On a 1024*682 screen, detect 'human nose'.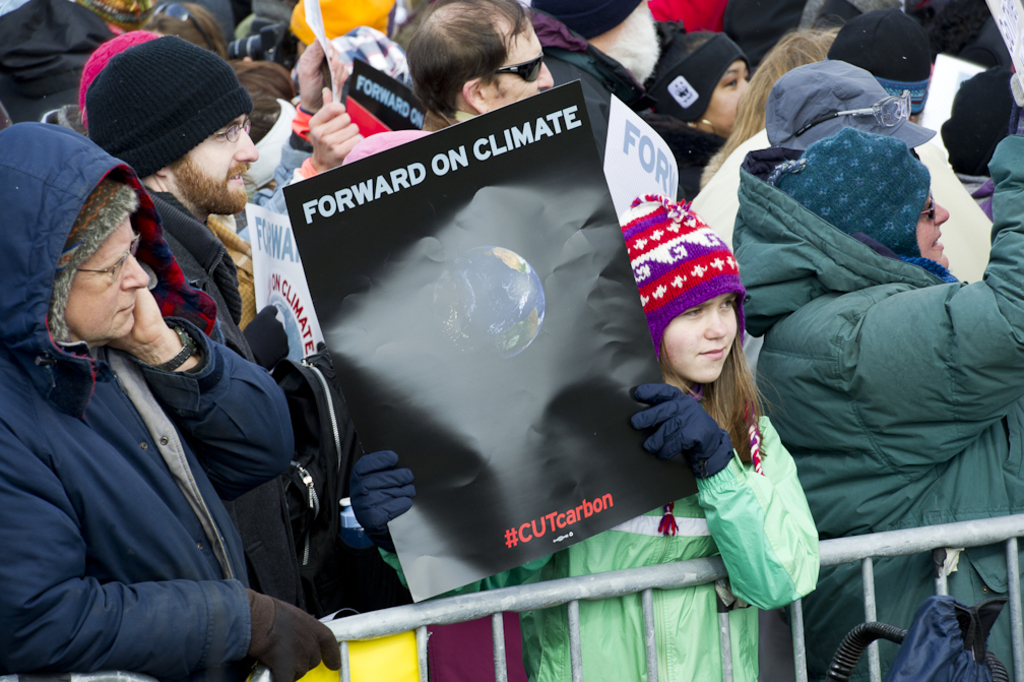
[left=121, top=252, right=149, bottom=290].
